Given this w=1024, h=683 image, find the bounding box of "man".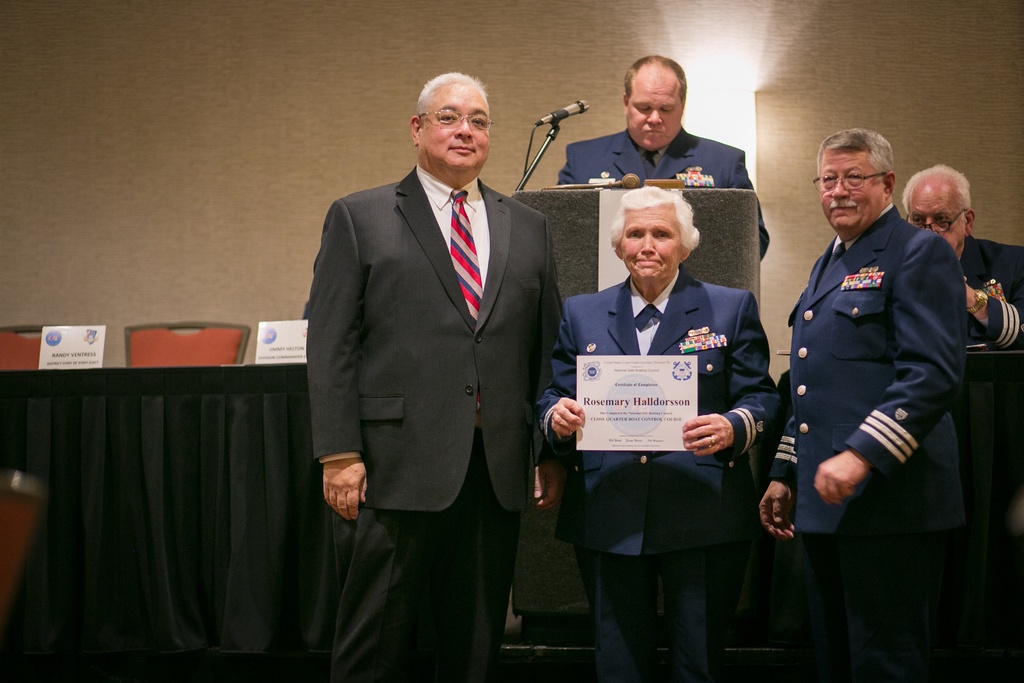
bbox=[535, 170, 780, 682].
